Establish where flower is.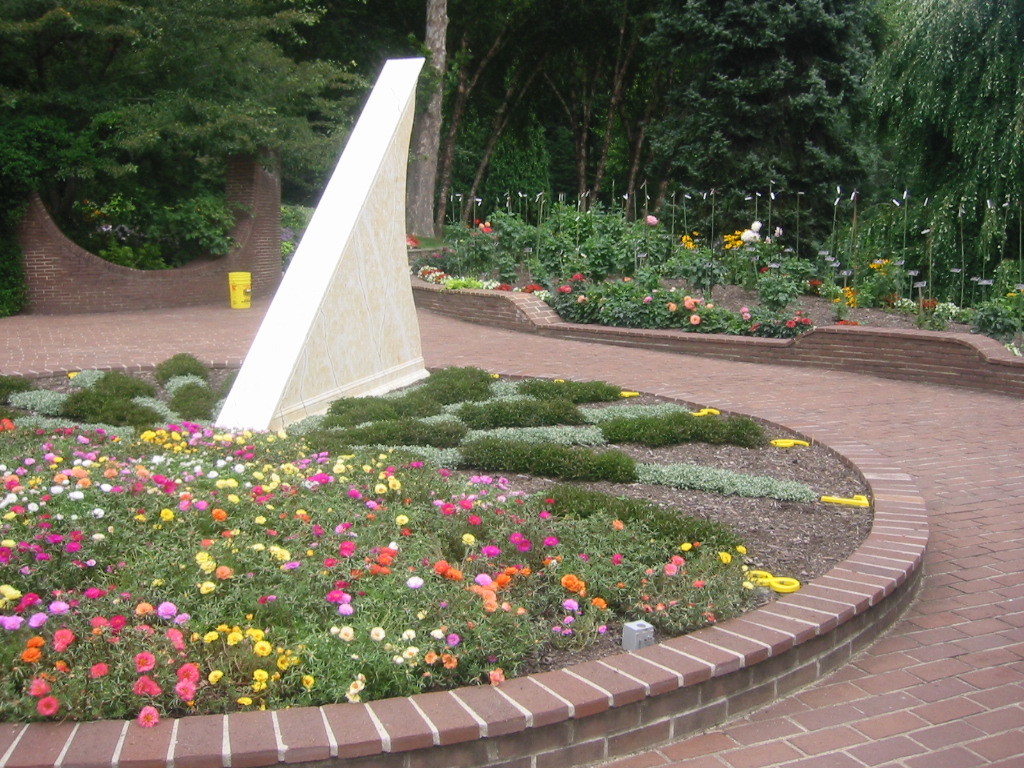
Established at [667,302,675,311].
